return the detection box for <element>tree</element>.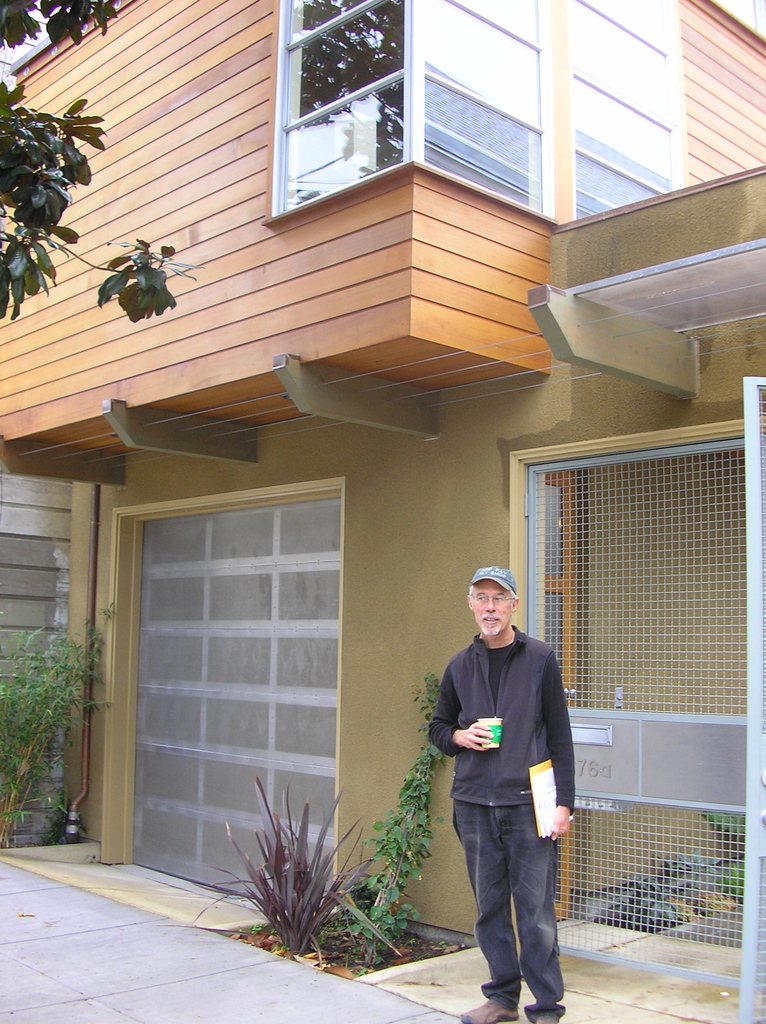
(0,0,197,326).
